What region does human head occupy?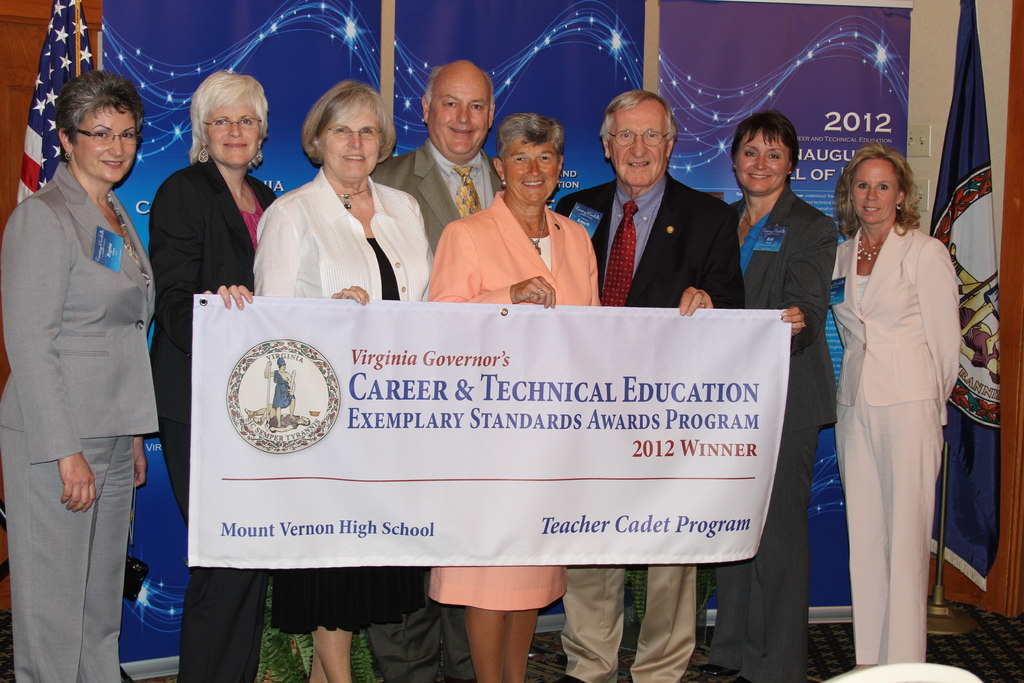
{"x1": 273, "y1": 354, "x2": 287, "y2": 375}.
